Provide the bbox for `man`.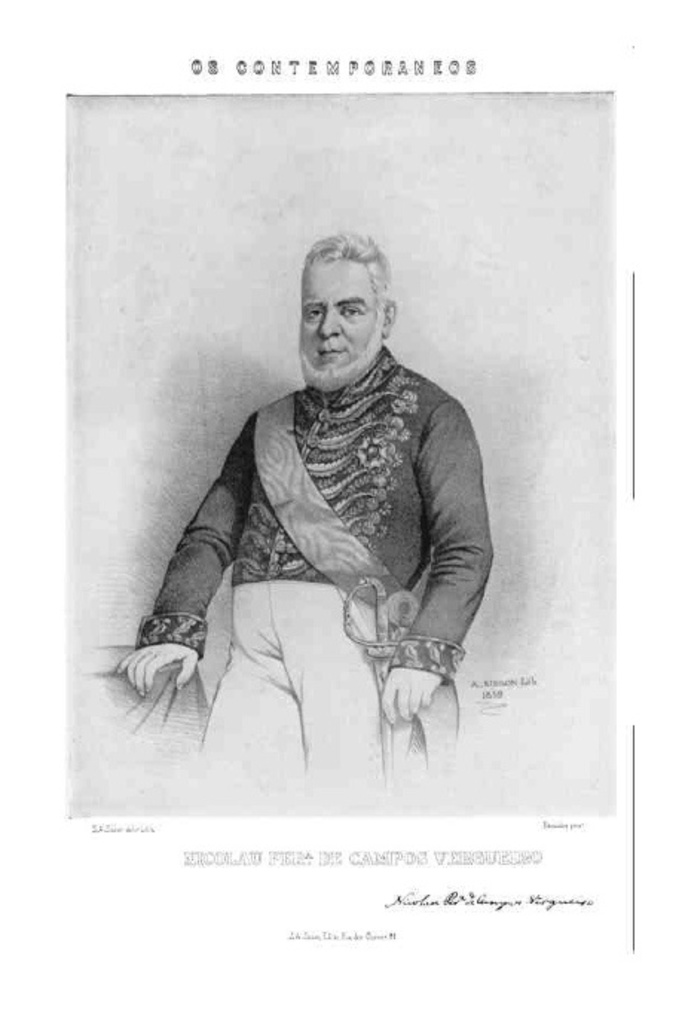
bbox=(135, 223, 499, 844).
